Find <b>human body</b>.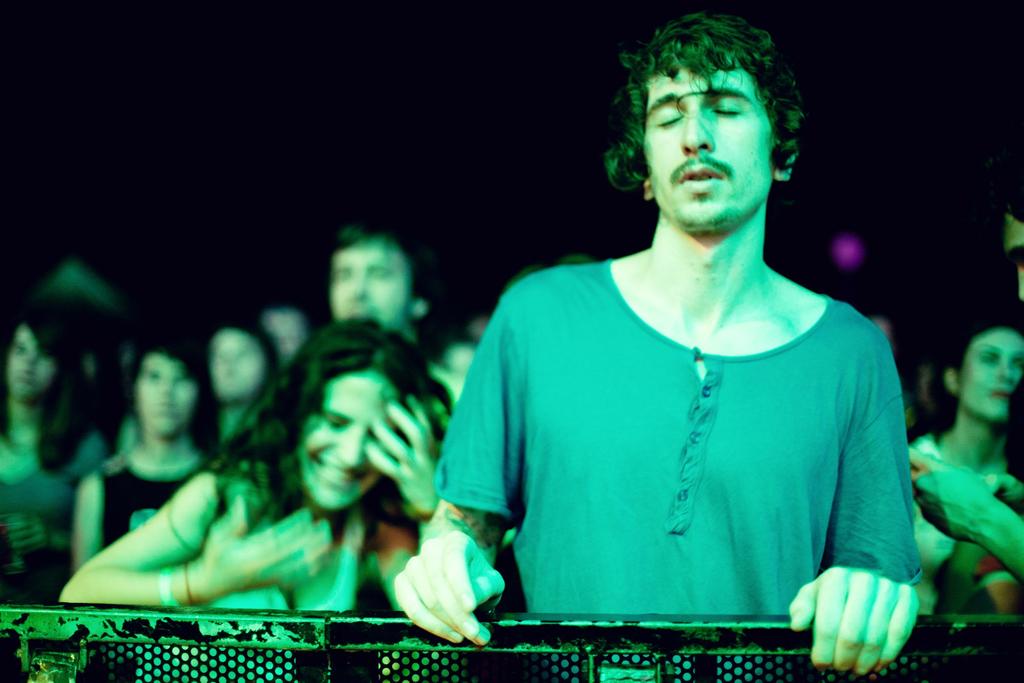
bbox=(64, 315, 463, 625).
